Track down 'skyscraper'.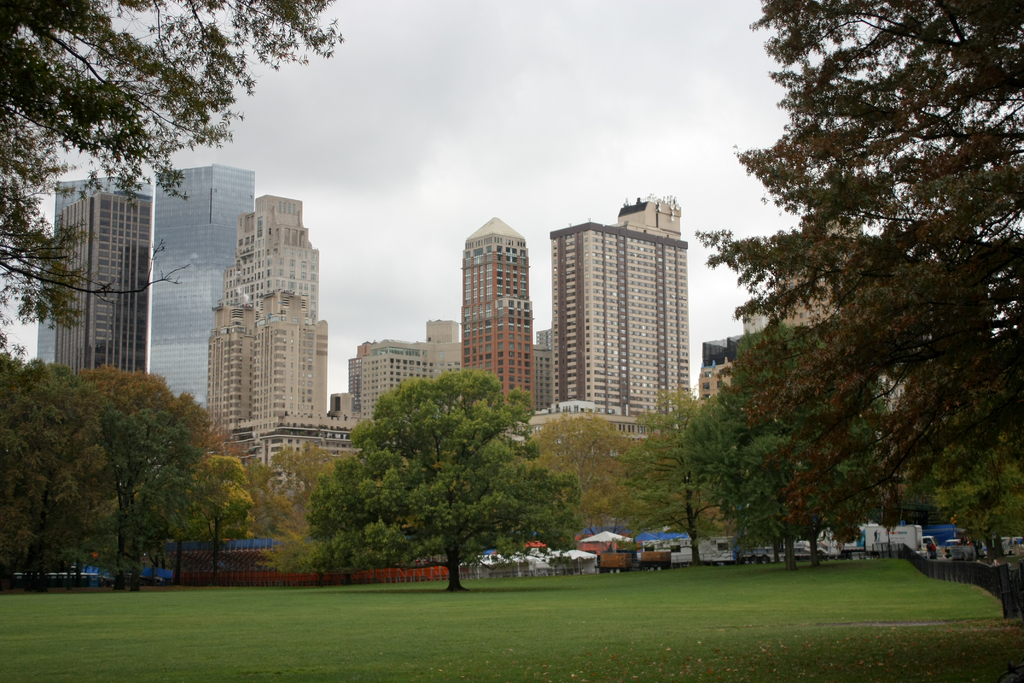
Tracked to left=465, top=217, right=530, bottom=420.
